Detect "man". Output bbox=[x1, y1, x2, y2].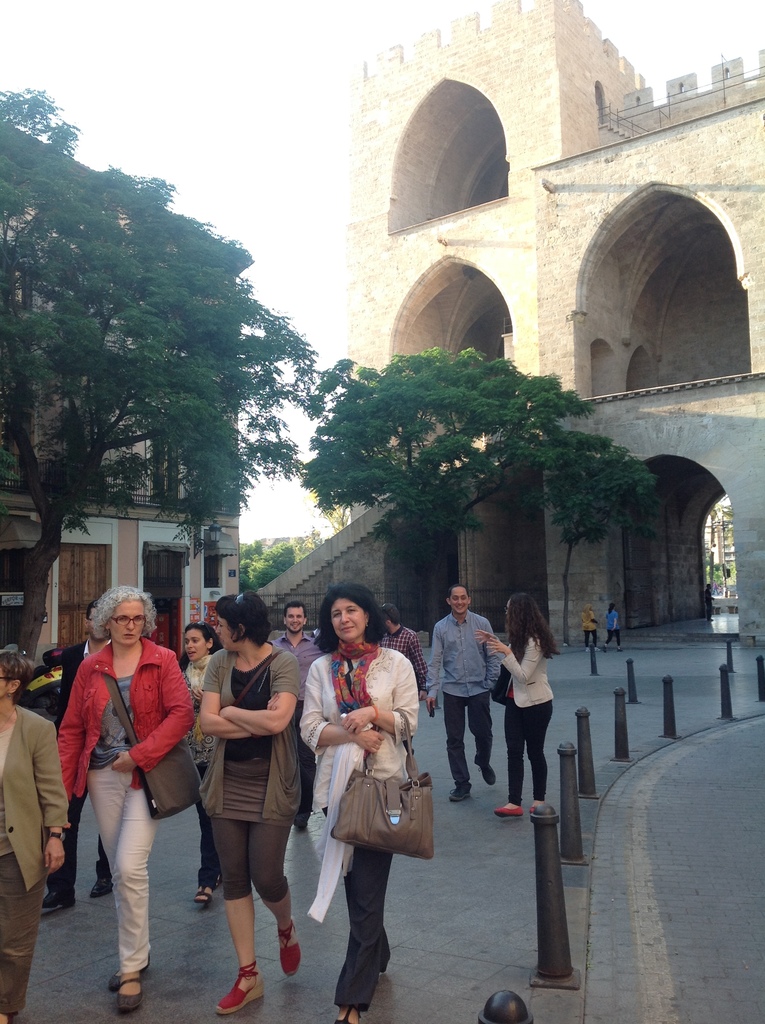
bbox=[428, 589, 509, 795].
